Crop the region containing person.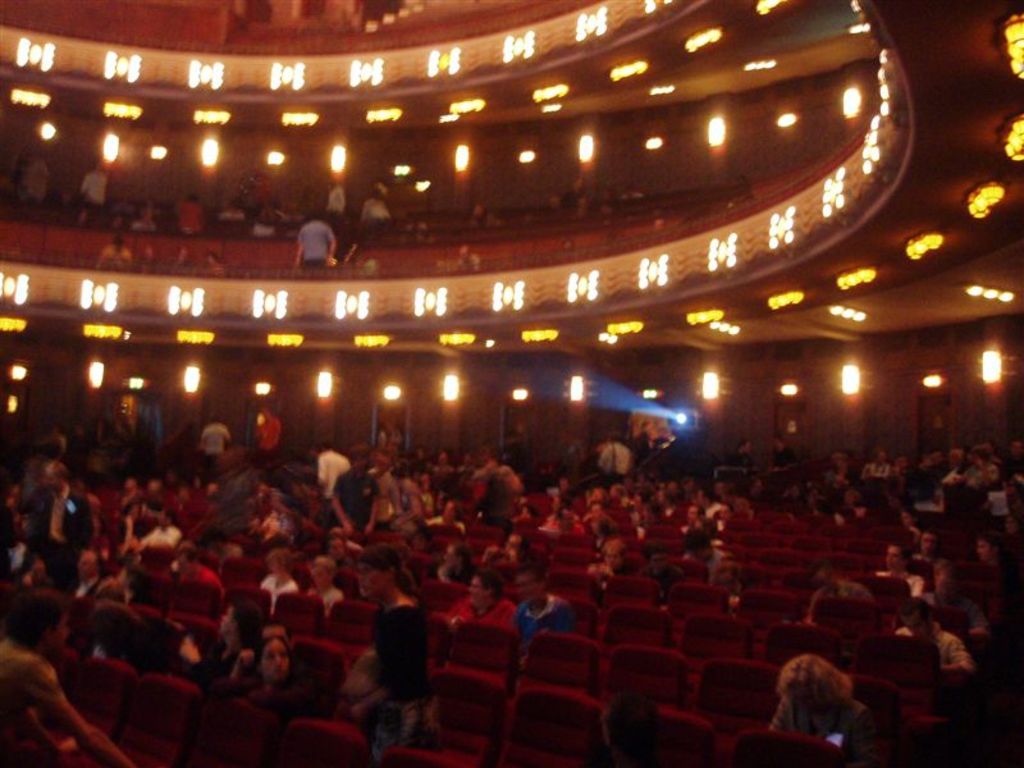
Crop region: (x1=362, y1=183, x2=392, y2=221).
